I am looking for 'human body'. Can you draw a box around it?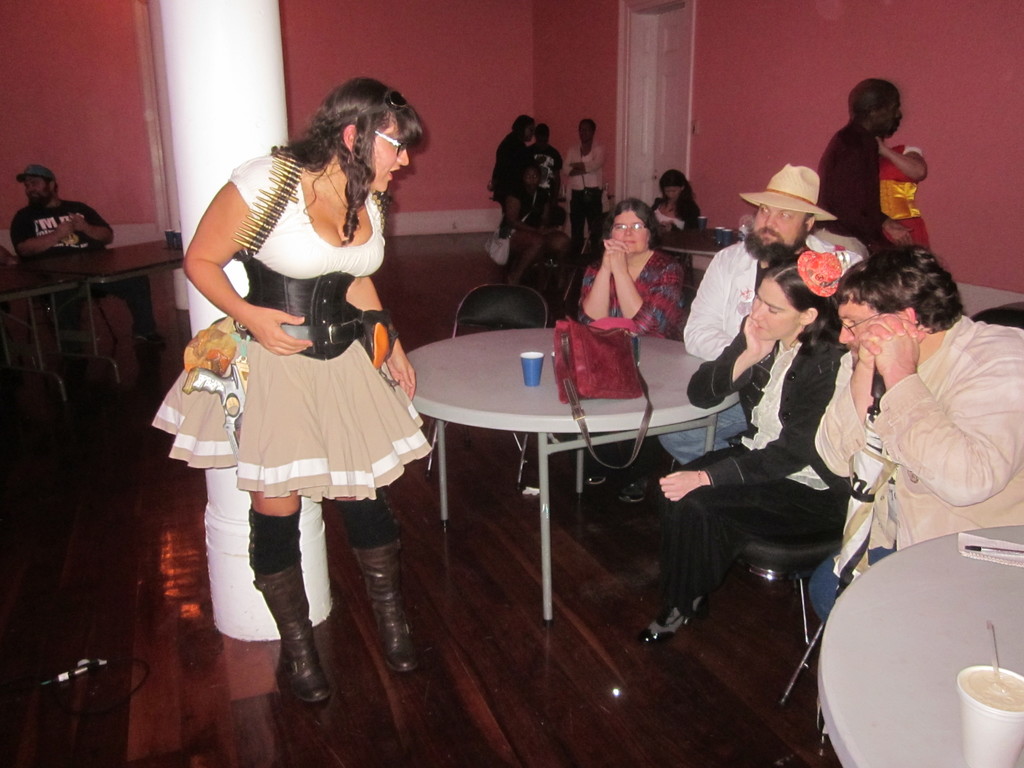
Sure, the bounding box is (810,312,1023,617).
